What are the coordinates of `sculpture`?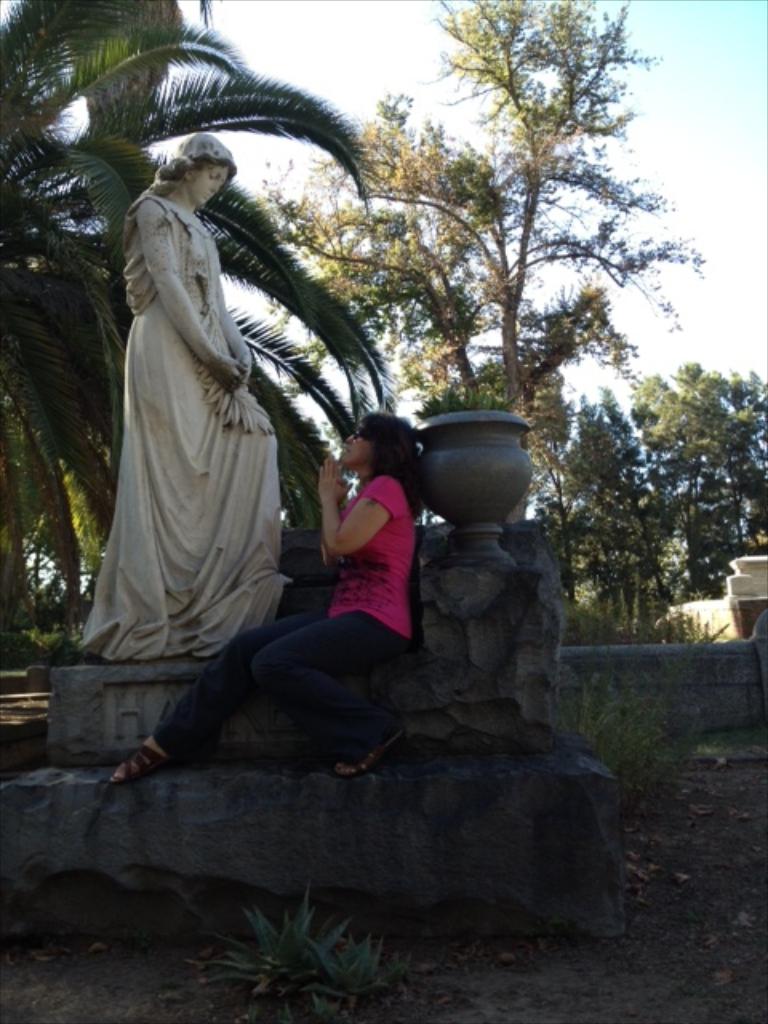
select_region(53, 130, 323, 672).
